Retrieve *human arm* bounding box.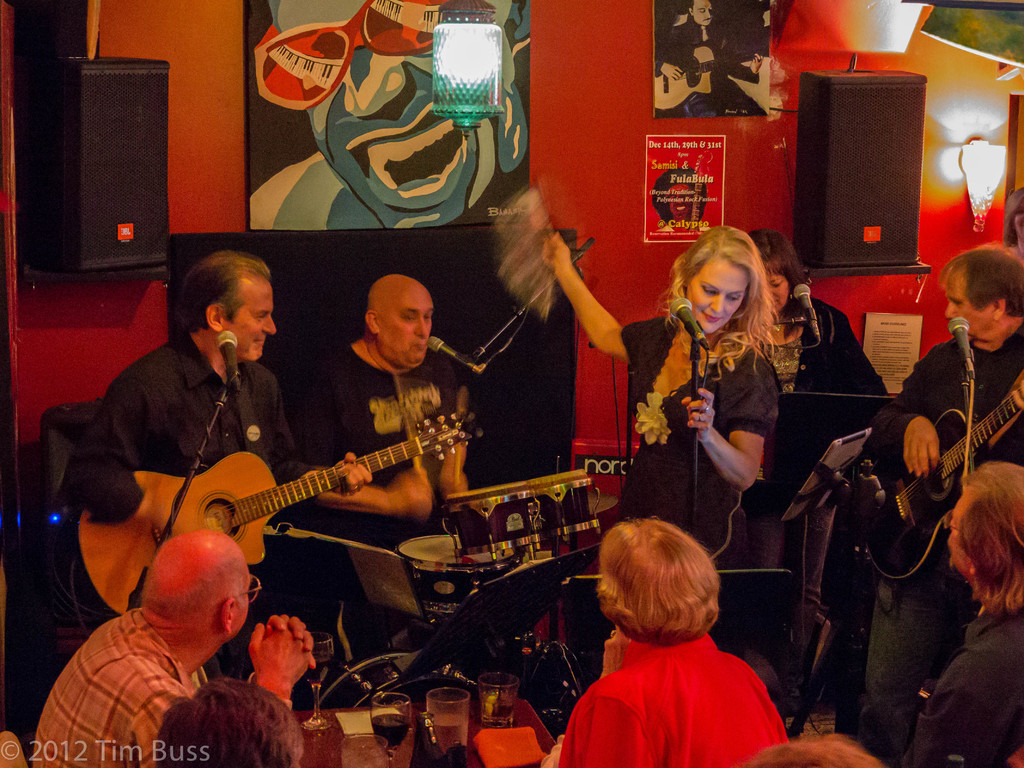
Bounding box: <region>249, 614, 321, 704</region>.
